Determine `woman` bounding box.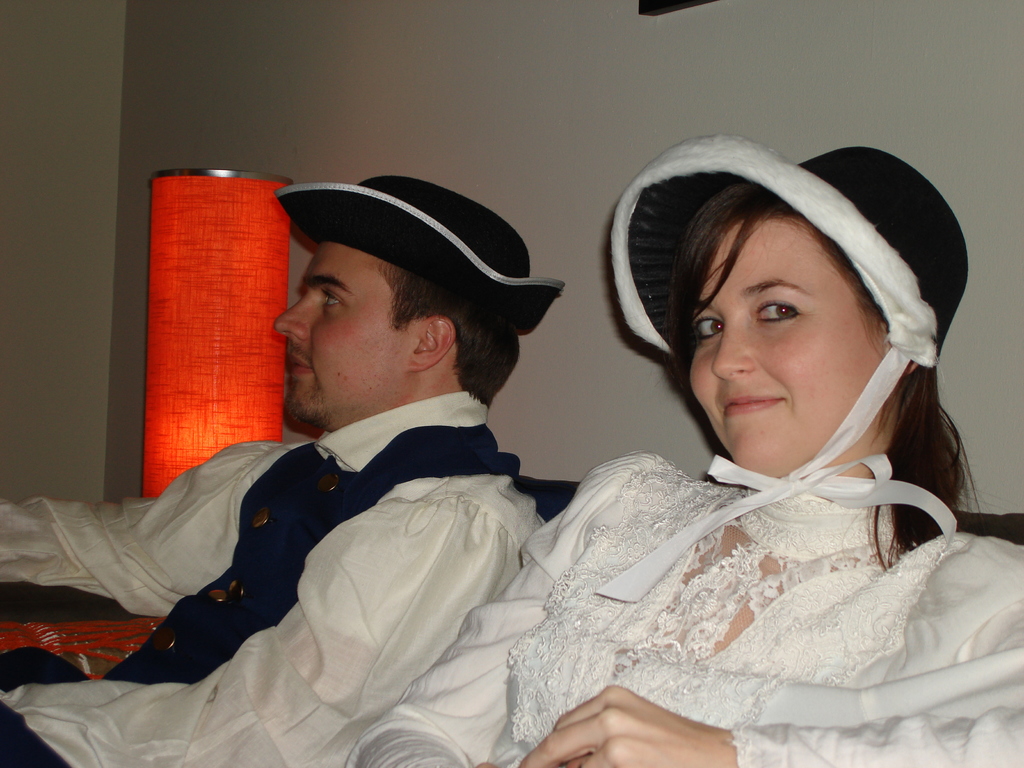
Determined: (469, 154, 1023, 759).
